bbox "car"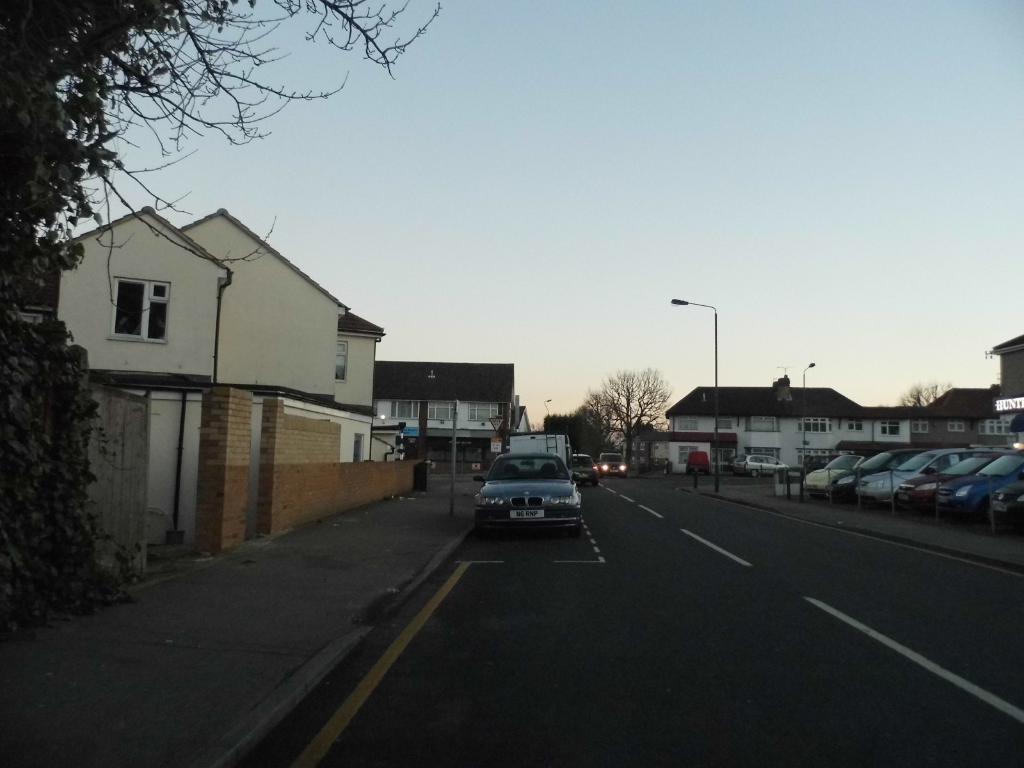
461/445/585/543
